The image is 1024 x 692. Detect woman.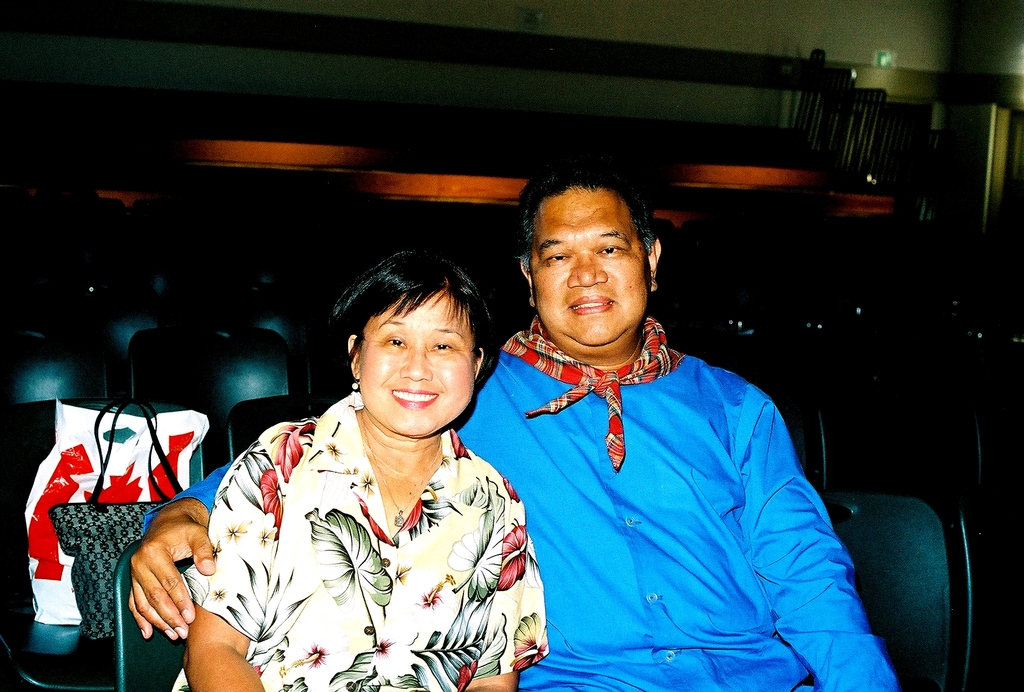
Detection: crop(182, 237, 554, 691).
